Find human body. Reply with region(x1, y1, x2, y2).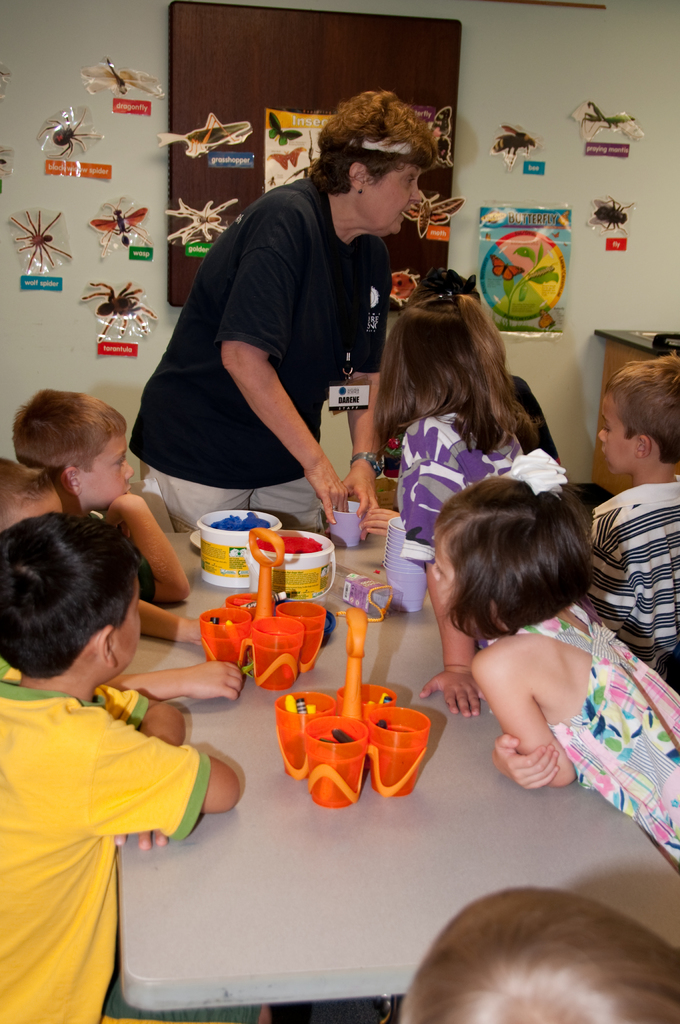
region(0, 666, 245, 1023).
